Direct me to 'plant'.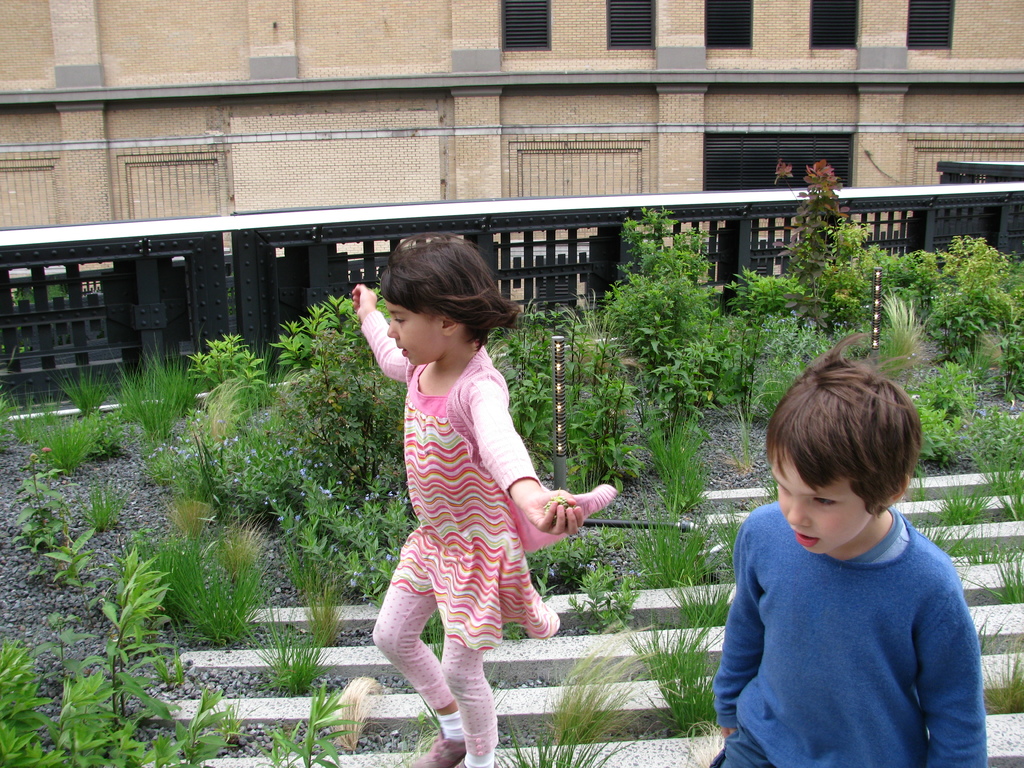
Direction: region(134, 733, 201, 767).
